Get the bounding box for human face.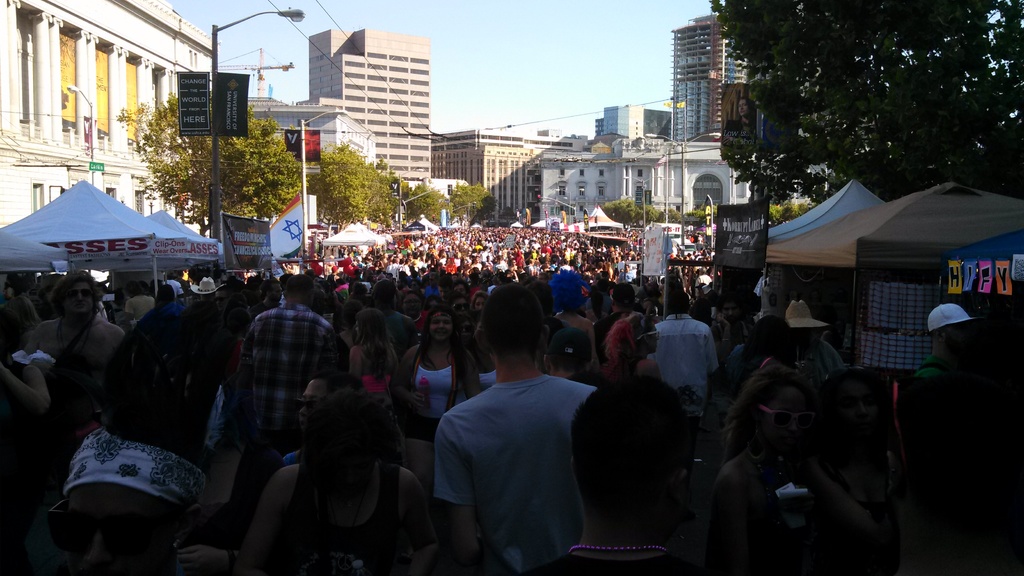
430 316 454 340.
